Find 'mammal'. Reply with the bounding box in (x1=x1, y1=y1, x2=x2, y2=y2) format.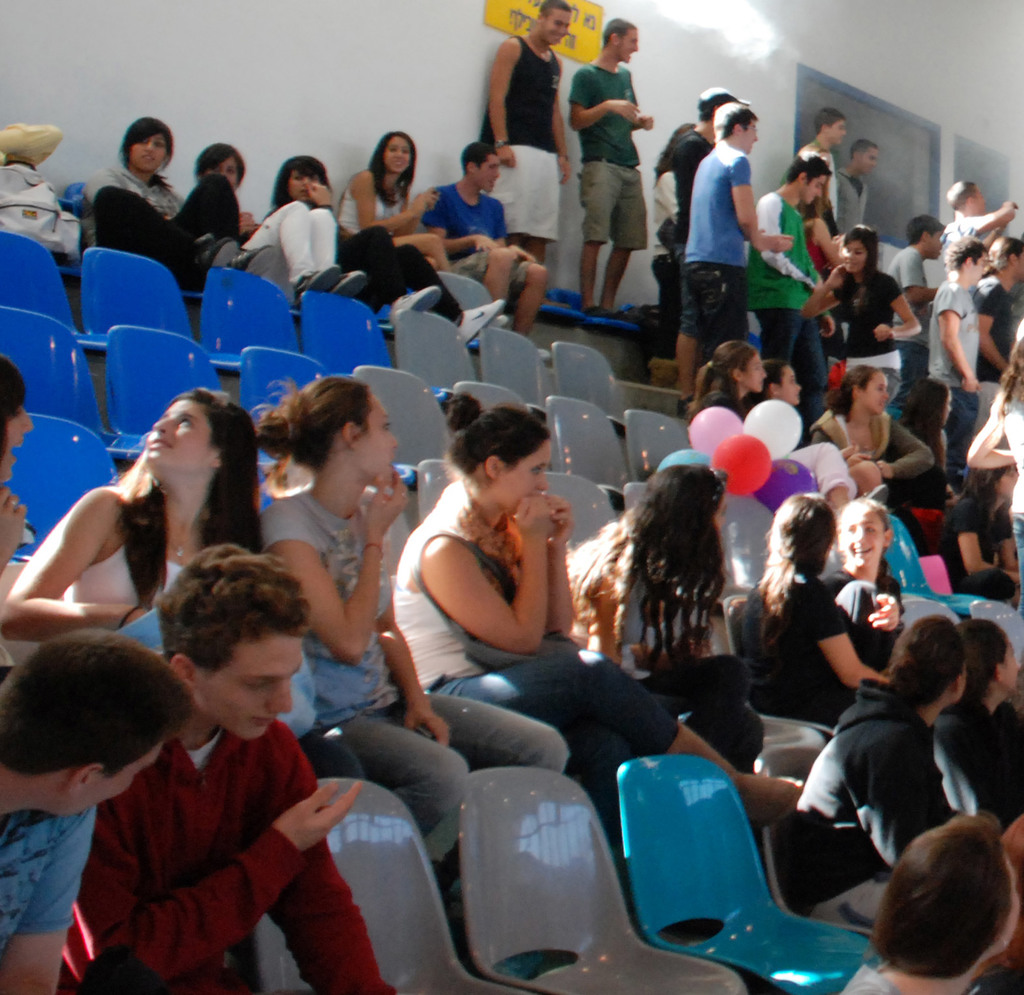
(x1=892, y1=210, x2=942, y2=338).
